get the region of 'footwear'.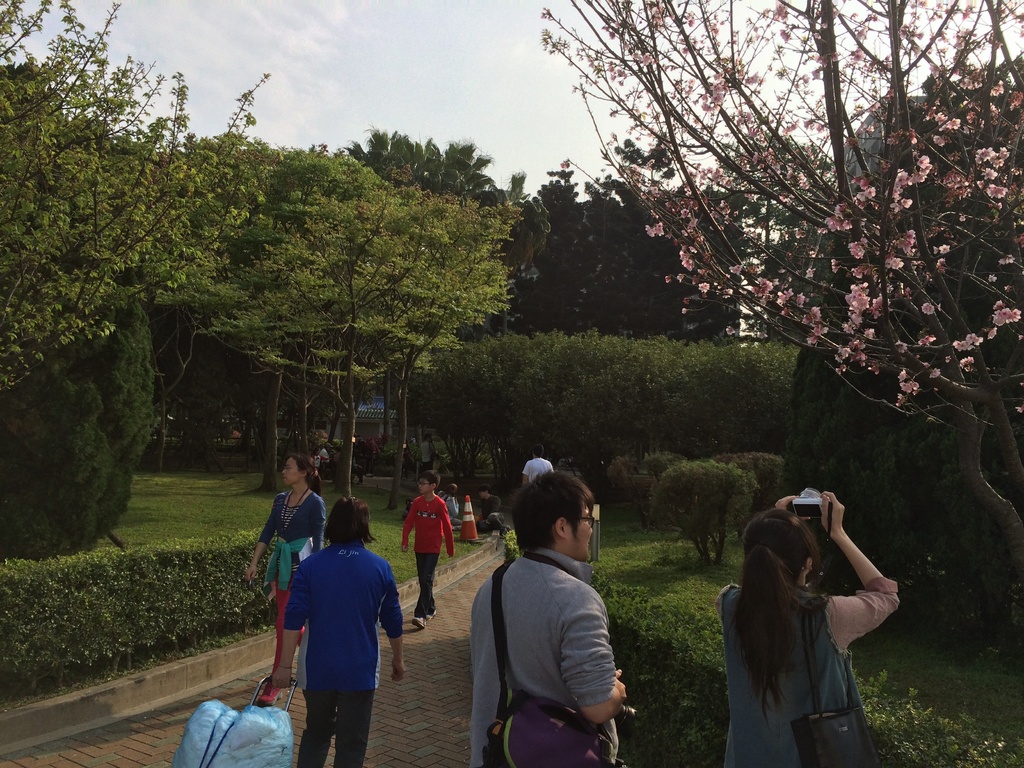
BBox(358, 480, 364, 485).
